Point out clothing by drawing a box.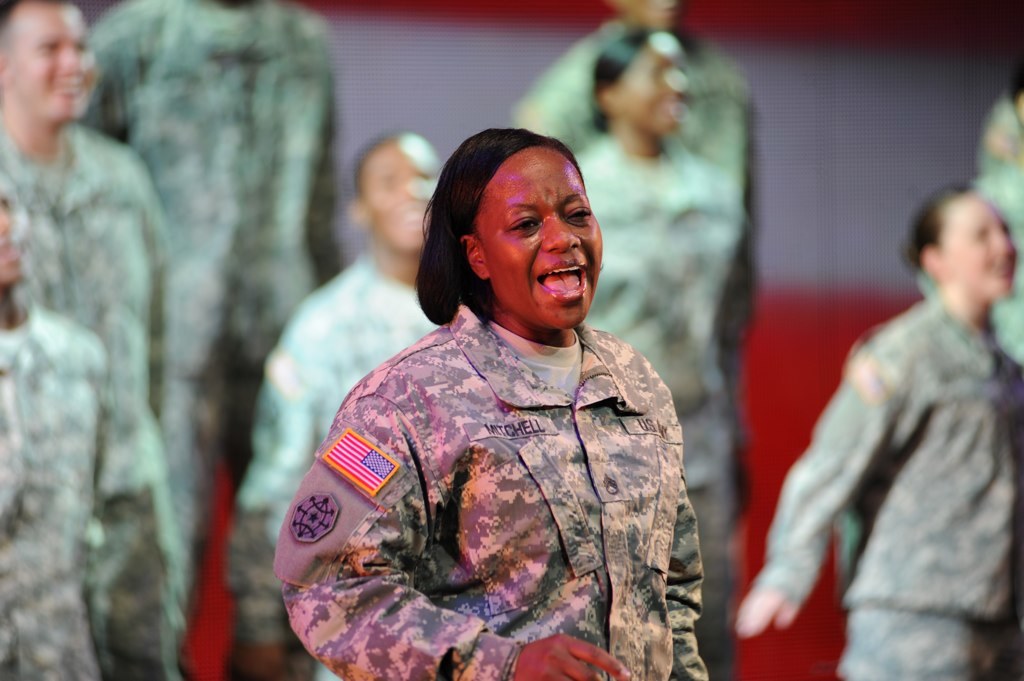
(0,303,115,680).
